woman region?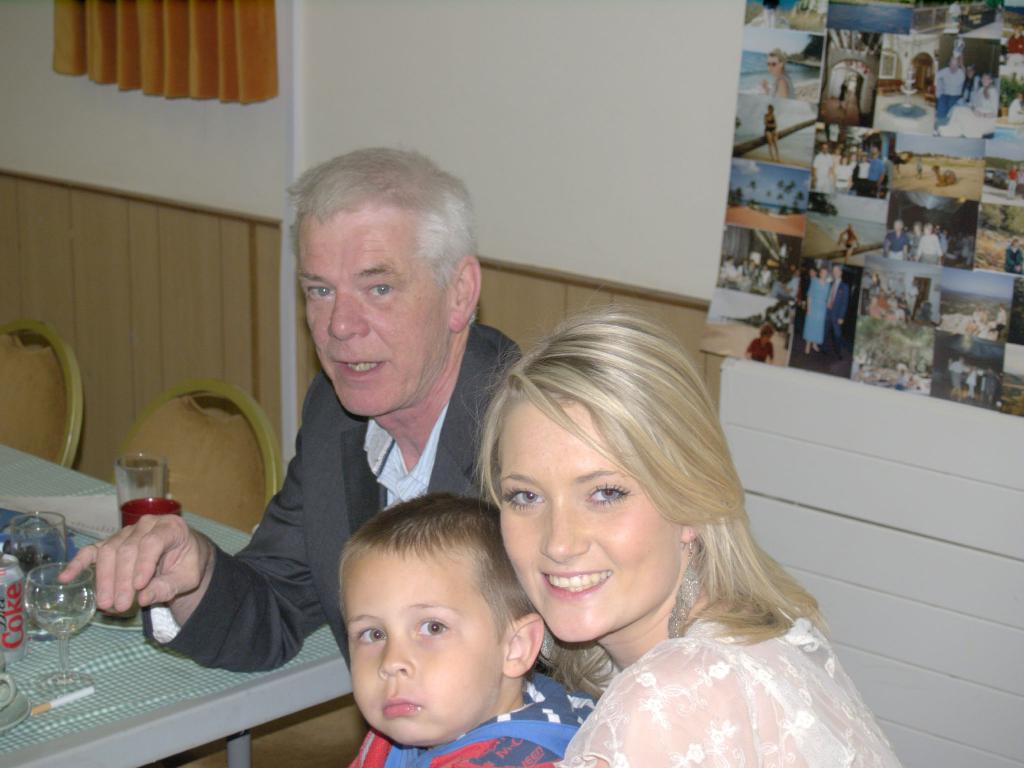
l=468, t=306, r=904, b=767
